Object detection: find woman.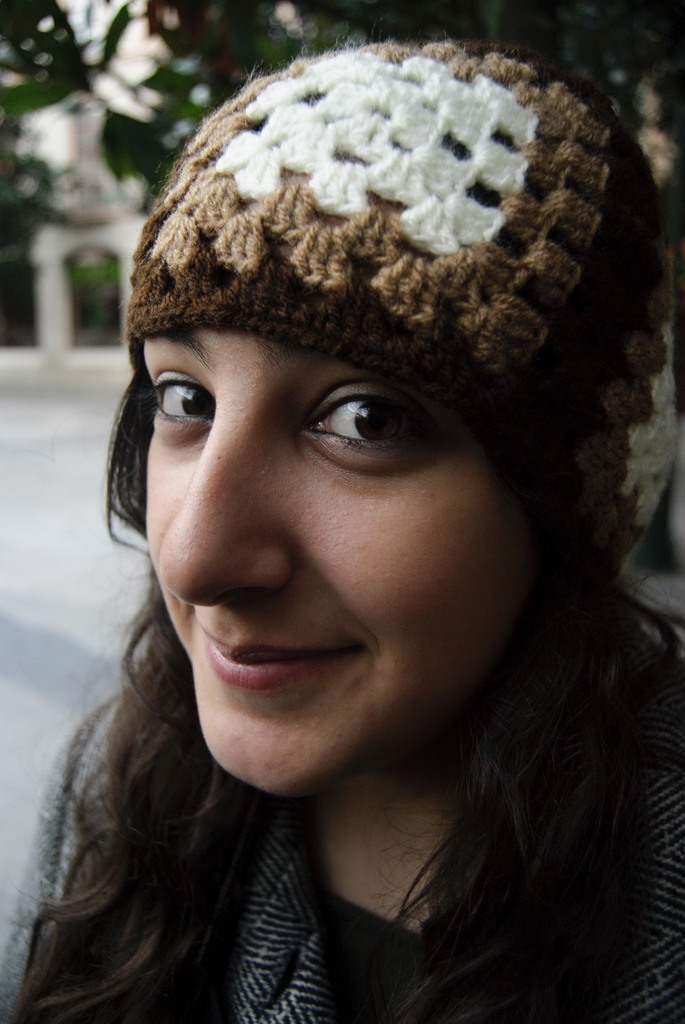
bbox(13, 69, 681, 1007).
